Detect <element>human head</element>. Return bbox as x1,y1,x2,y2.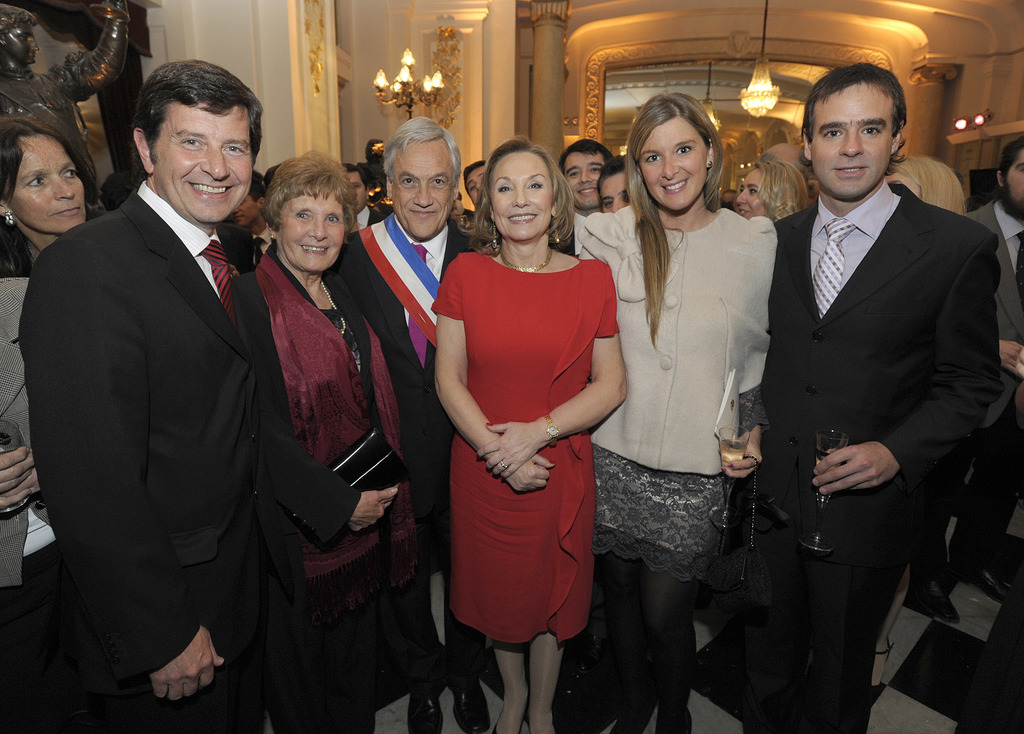
461,158,483,207.
